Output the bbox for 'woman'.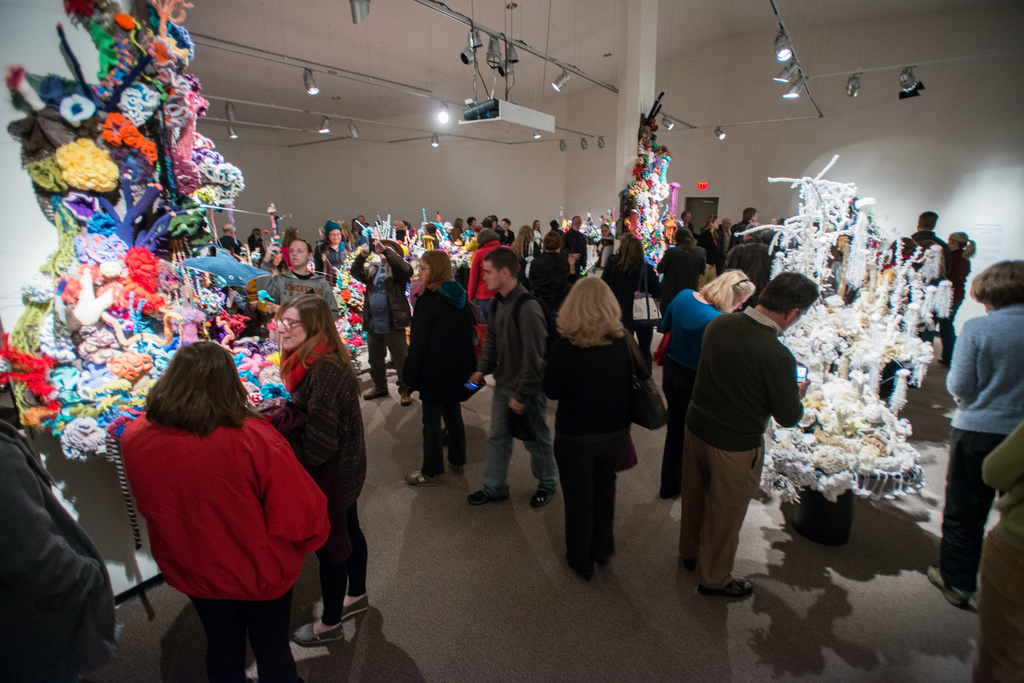
select_region(463, 228, 501, 356).
